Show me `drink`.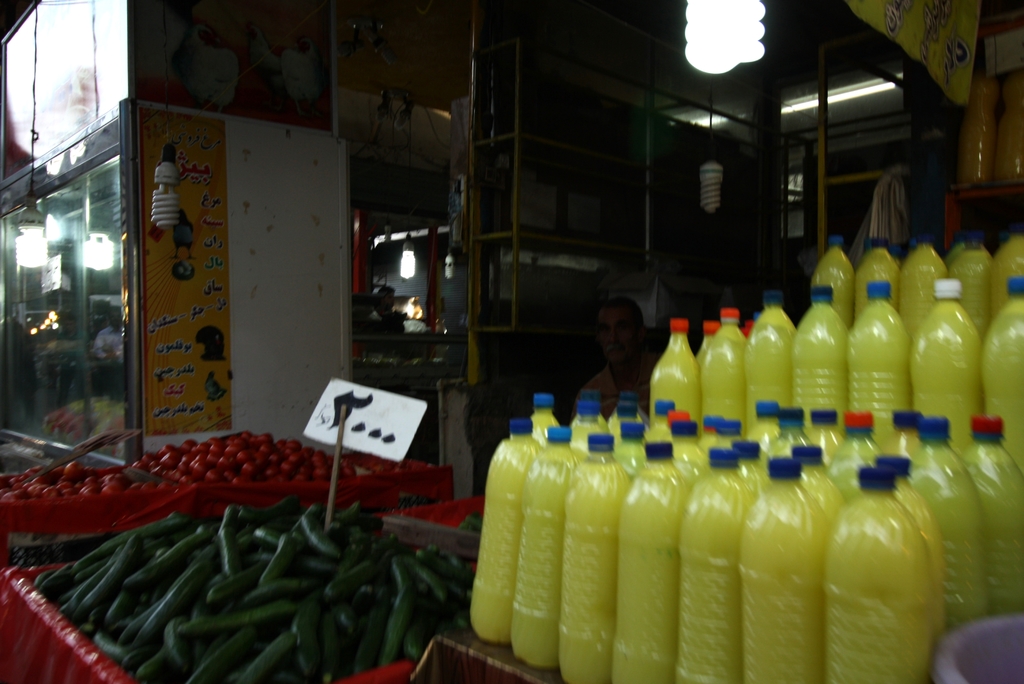
`drink` is here: (x1=812, y1=236, x2=849, y2=307).
